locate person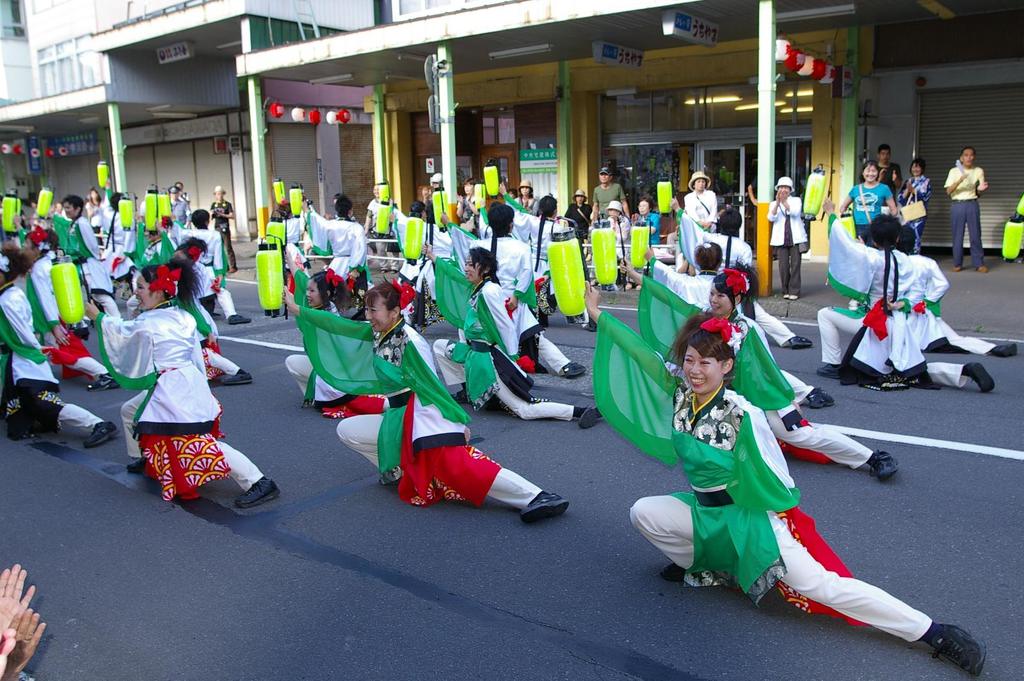
0:564:33:680
